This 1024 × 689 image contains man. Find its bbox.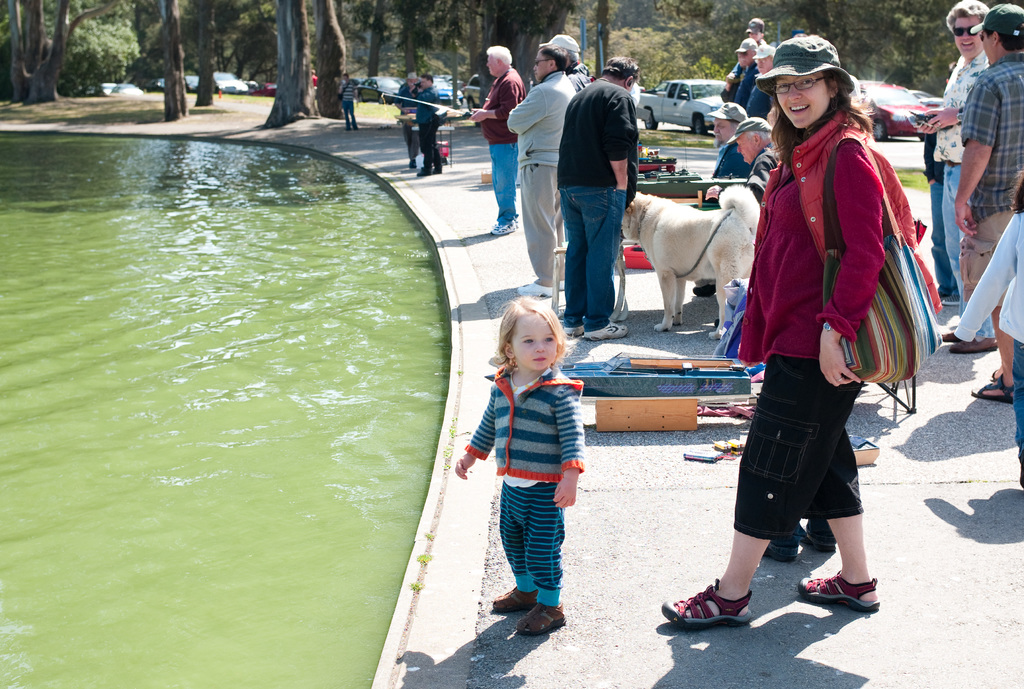
[546, 31, 588, 91].
